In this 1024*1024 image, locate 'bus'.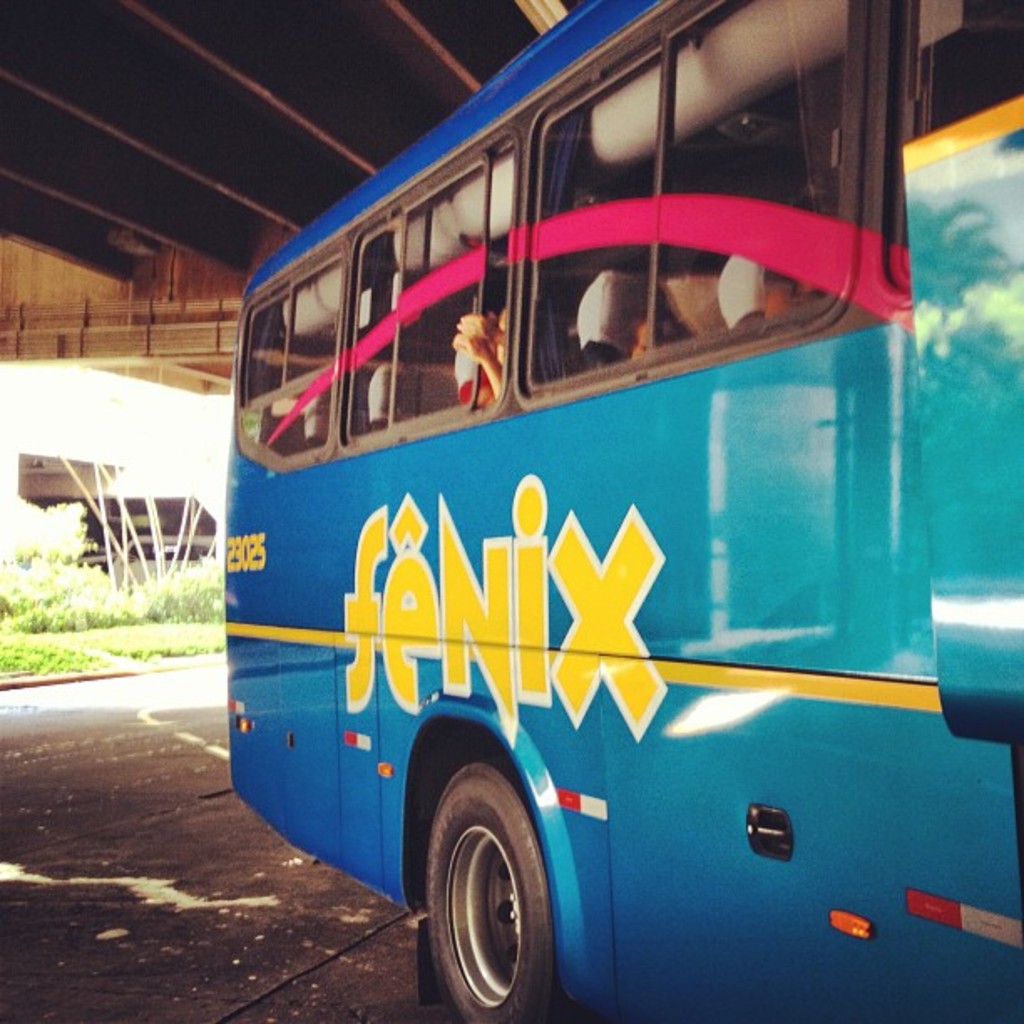
Bounding box: l=226, t=0, r=1022, b=1022.
